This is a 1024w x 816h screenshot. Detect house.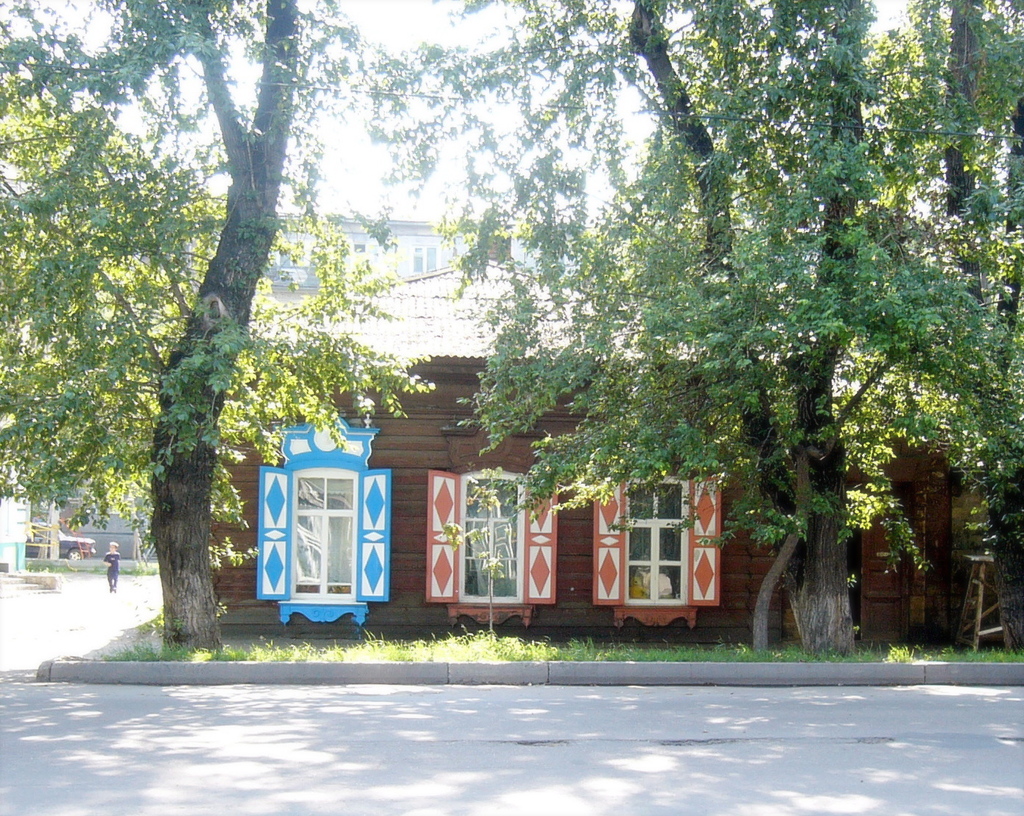
pyautogui.locateOnScreen(209, 254, 963, 643).
